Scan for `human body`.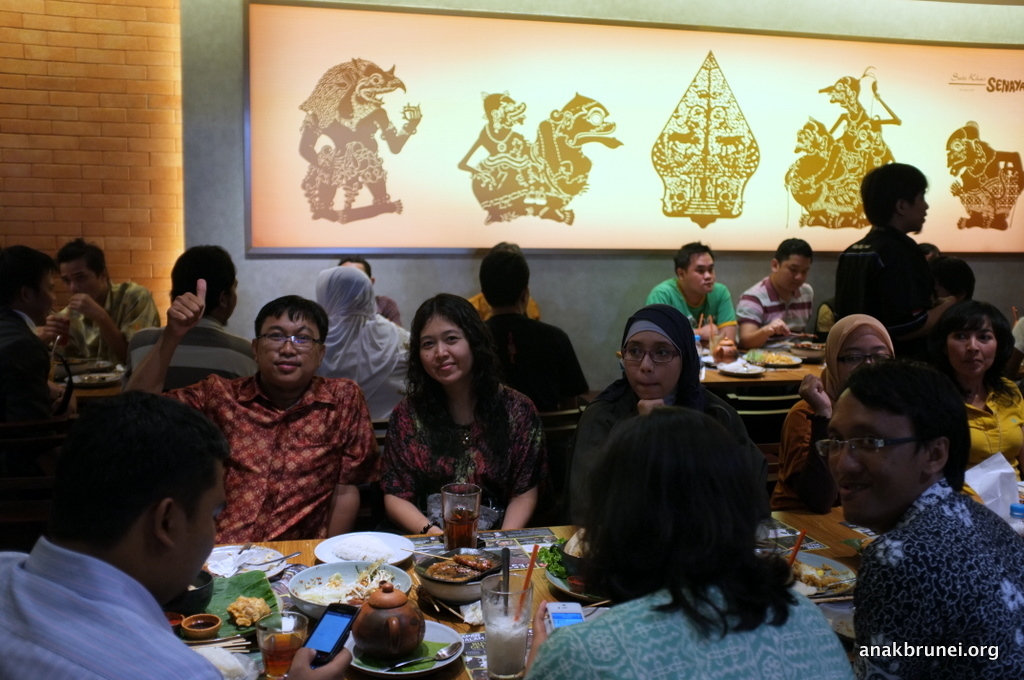
Scan result: (left=854, top=156, right=975, bottom=376).
